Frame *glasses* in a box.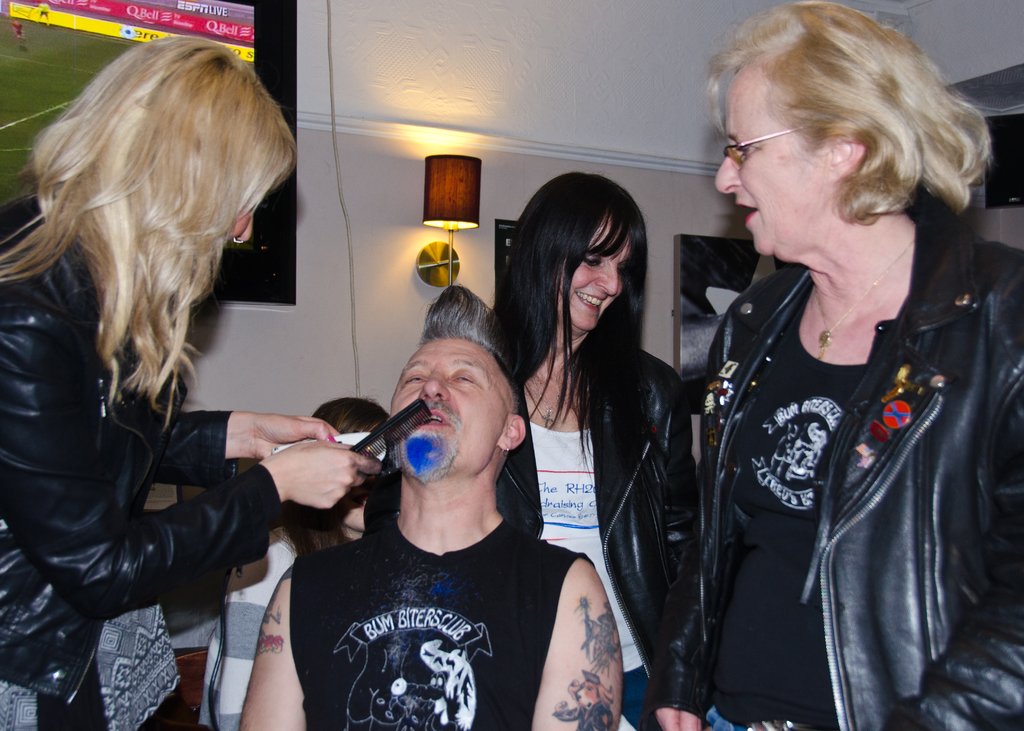
[left=701, top=120, right=817, bottom=178].
